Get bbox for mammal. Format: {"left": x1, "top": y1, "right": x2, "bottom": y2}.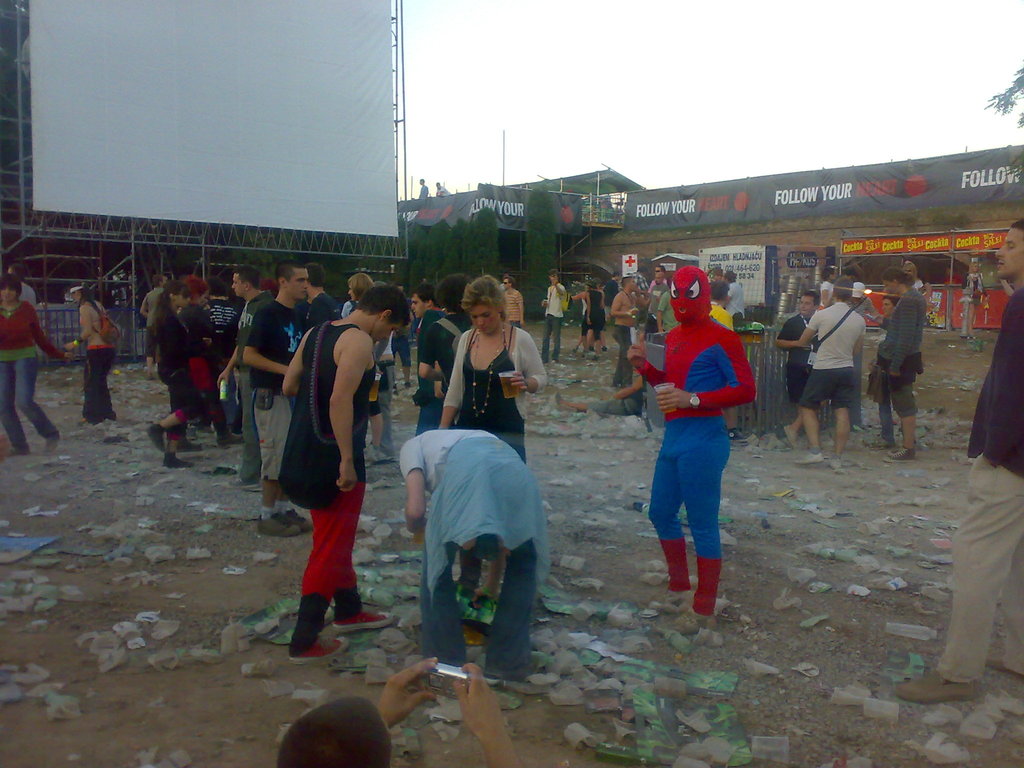
{"left": 604, "top": 269, "right": 624, "bottom": 328}.
